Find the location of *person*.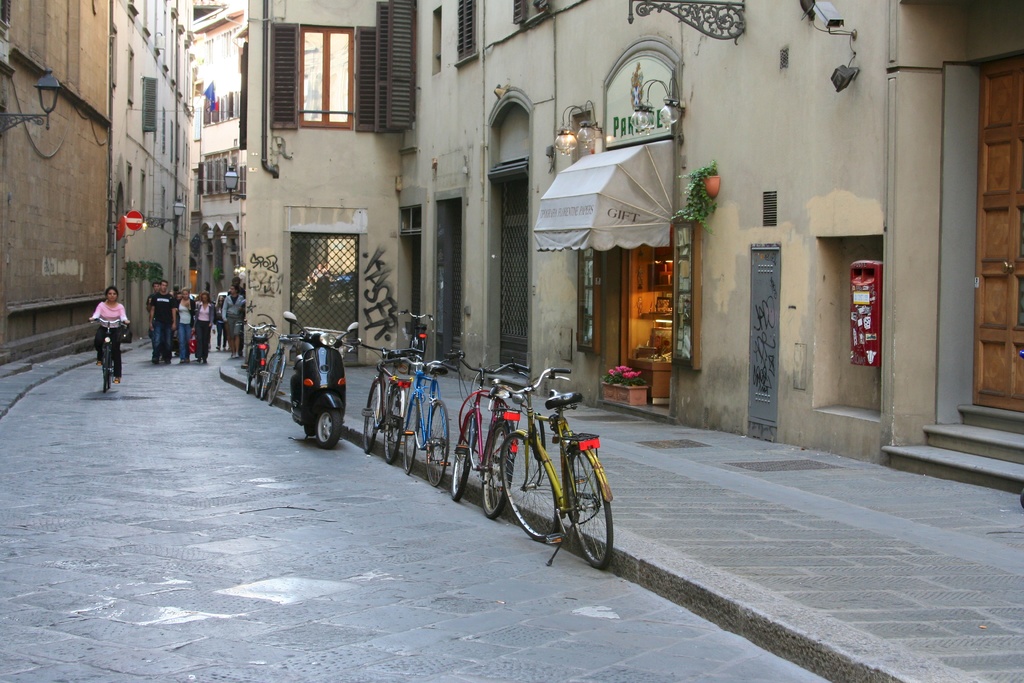
Location: [x1=148, y1=279, x2=174, y2=363].
